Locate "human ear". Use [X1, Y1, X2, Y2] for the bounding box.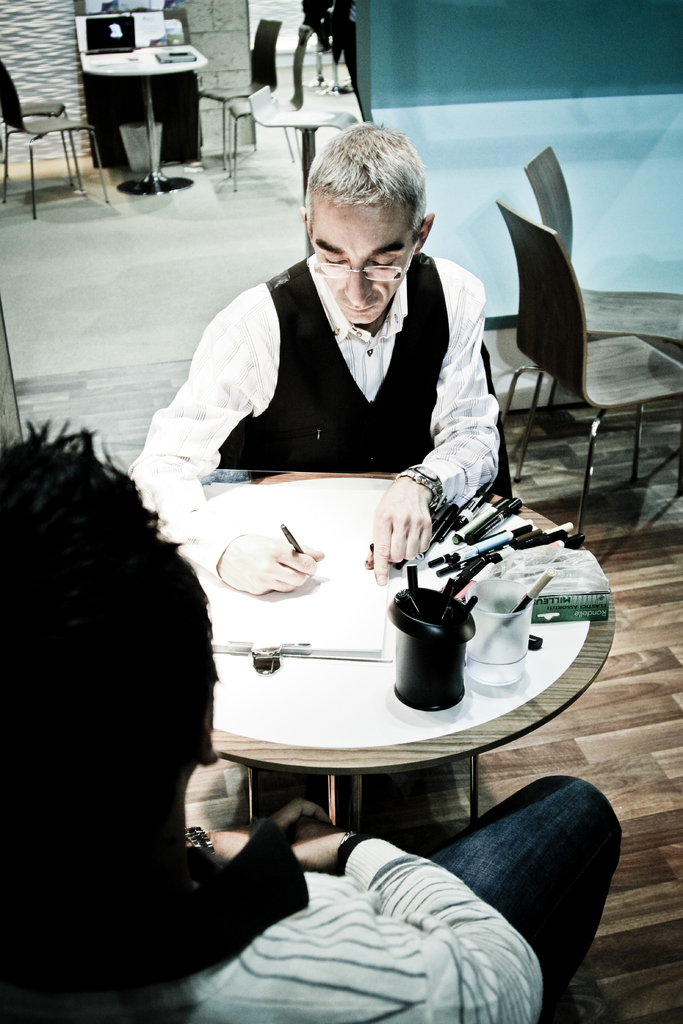
[418, 213, 436, 257].
